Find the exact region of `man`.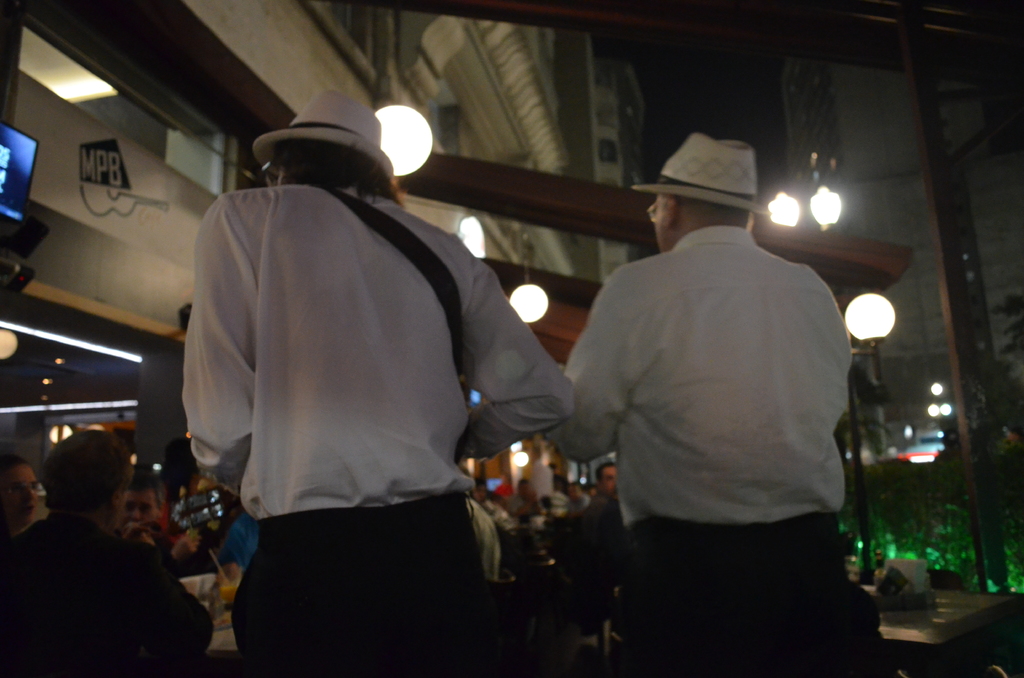
Exact region: locate(570, 481, 592, 510).
